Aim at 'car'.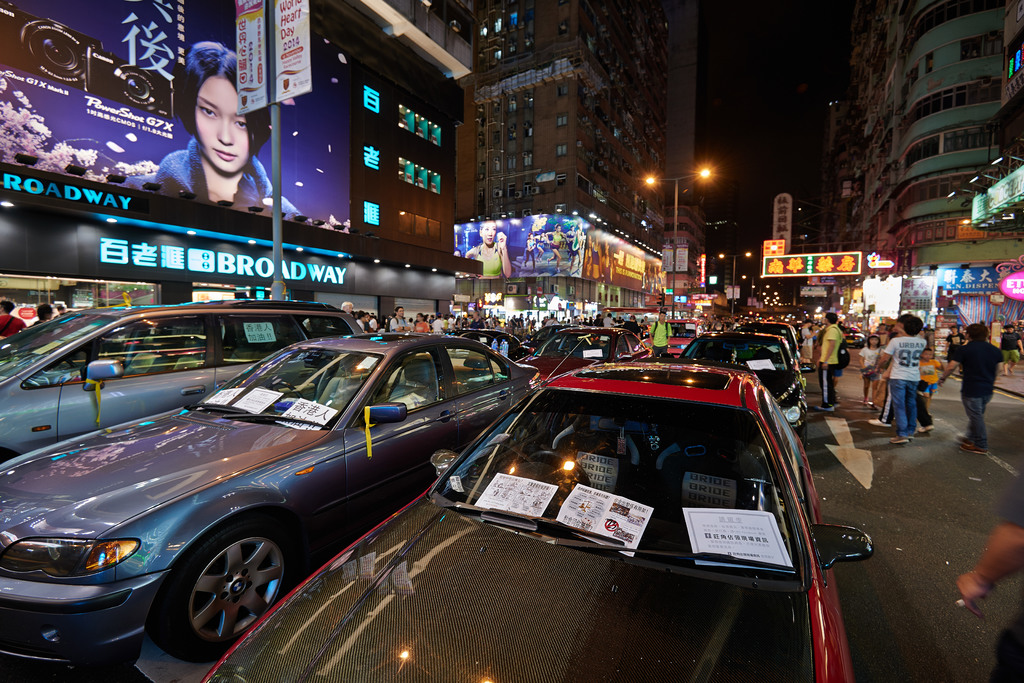
Aimed at (left=205, top=362, right=872, bottom=682).
